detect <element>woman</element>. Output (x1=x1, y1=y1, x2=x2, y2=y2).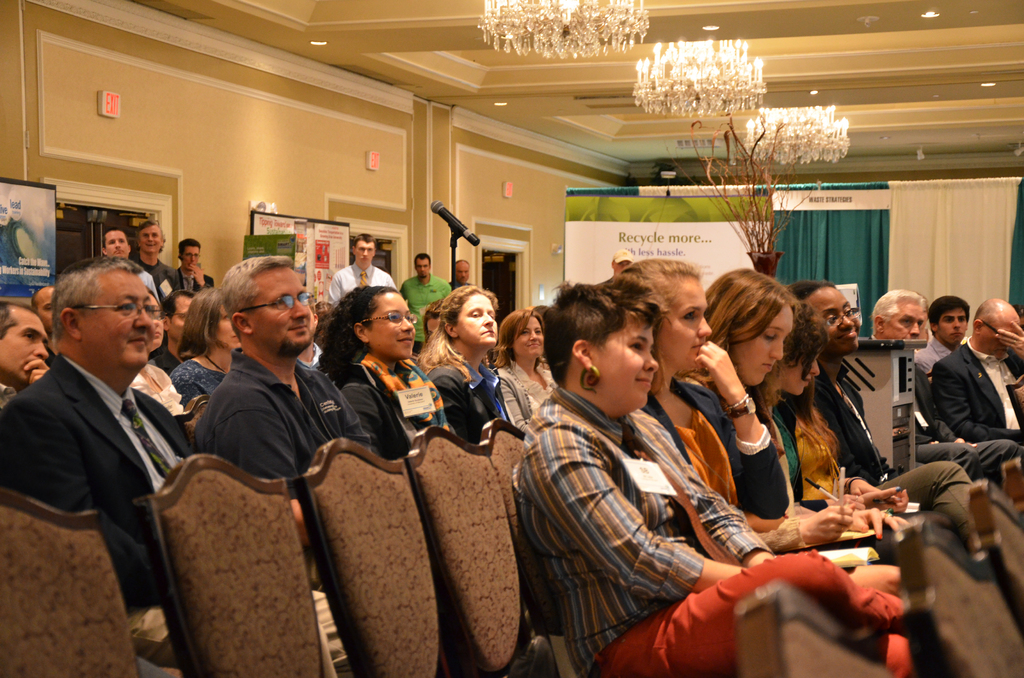
(x1=761, y1=302, x2=897, y2=505).
